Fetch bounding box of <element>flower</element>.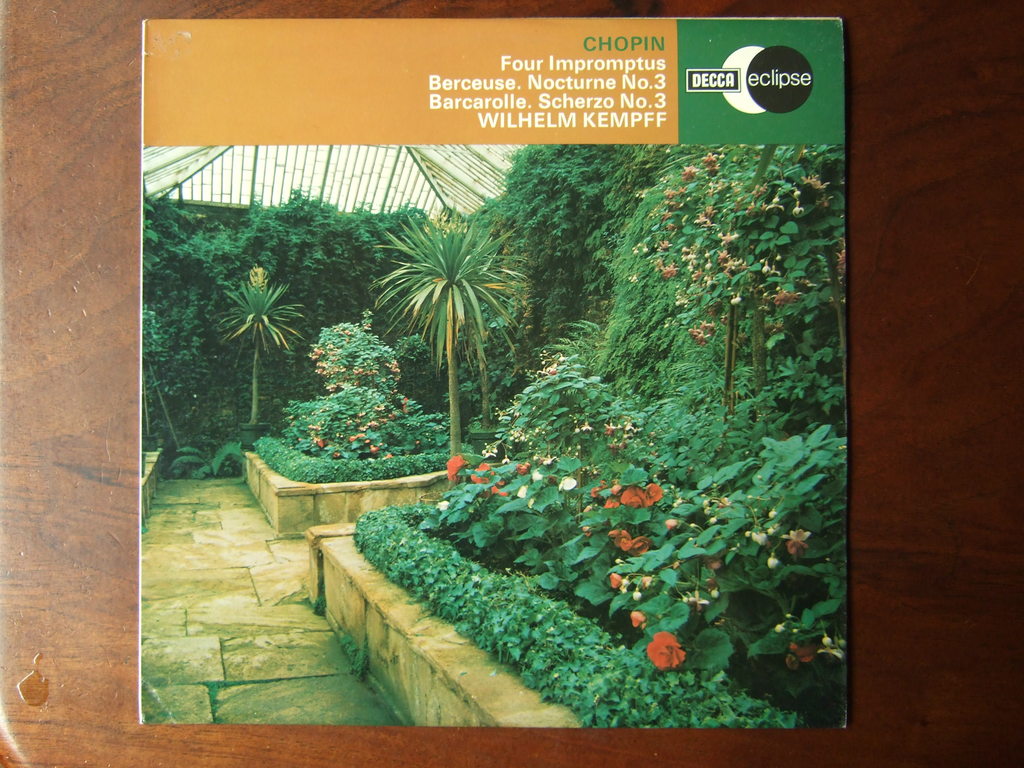
Bbox: (641, 476, 661, 511).
